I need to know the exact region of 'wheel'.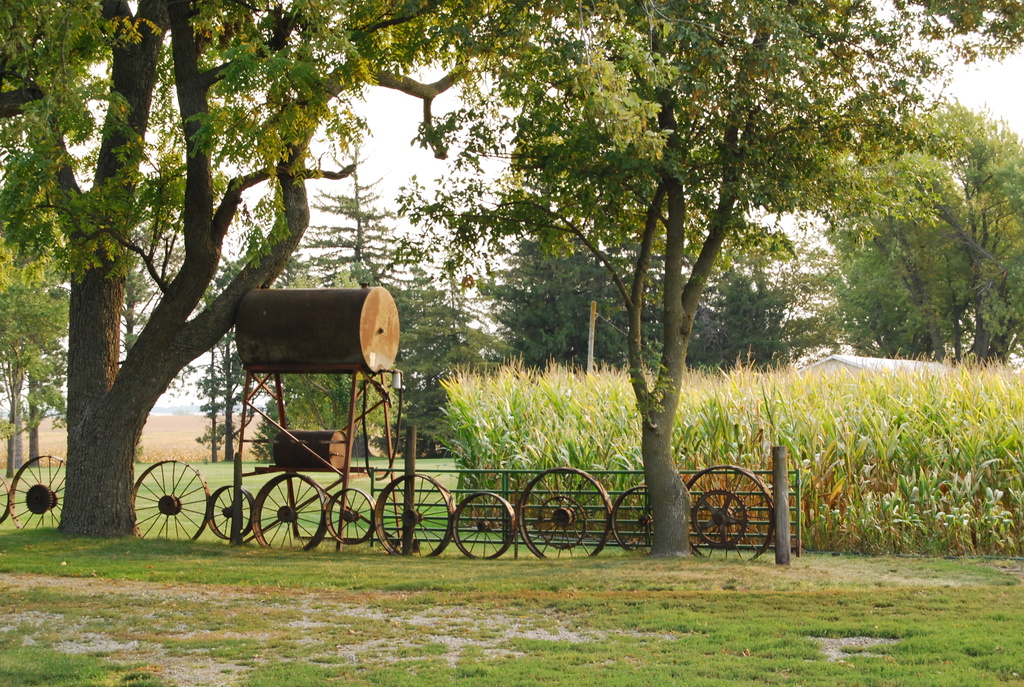
Region: crop(0, 468, 10, 525).
